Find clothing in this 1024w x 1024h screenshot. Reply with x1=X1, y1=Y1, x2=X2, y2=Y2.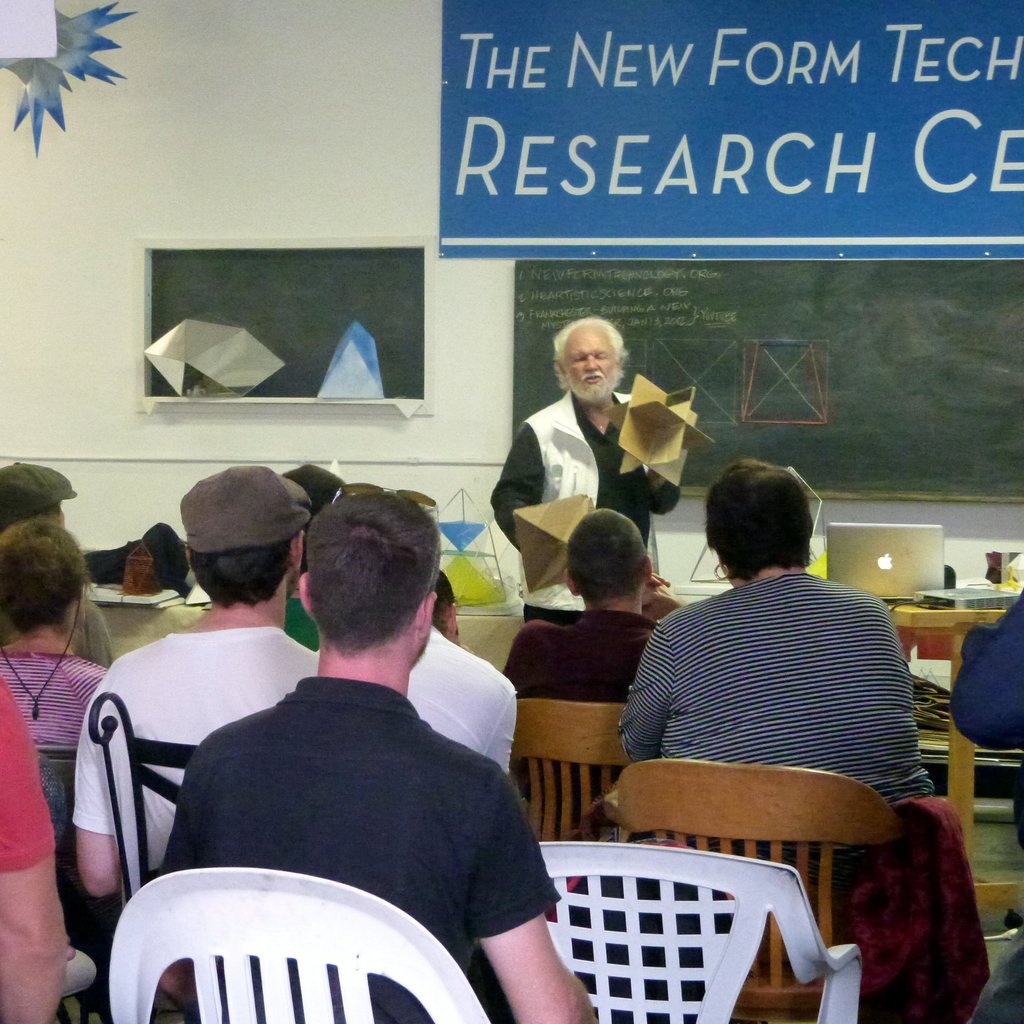
x1=498, y1=596, x2=669, y2=717.
